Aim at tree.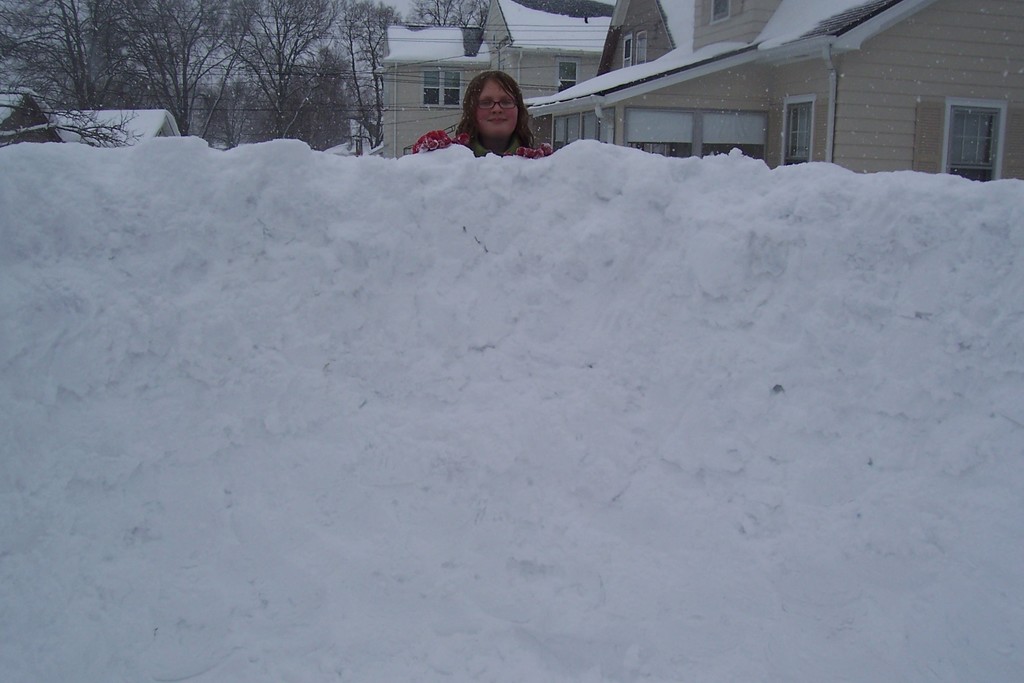
Aimed at [332, 0, 387, 155].
